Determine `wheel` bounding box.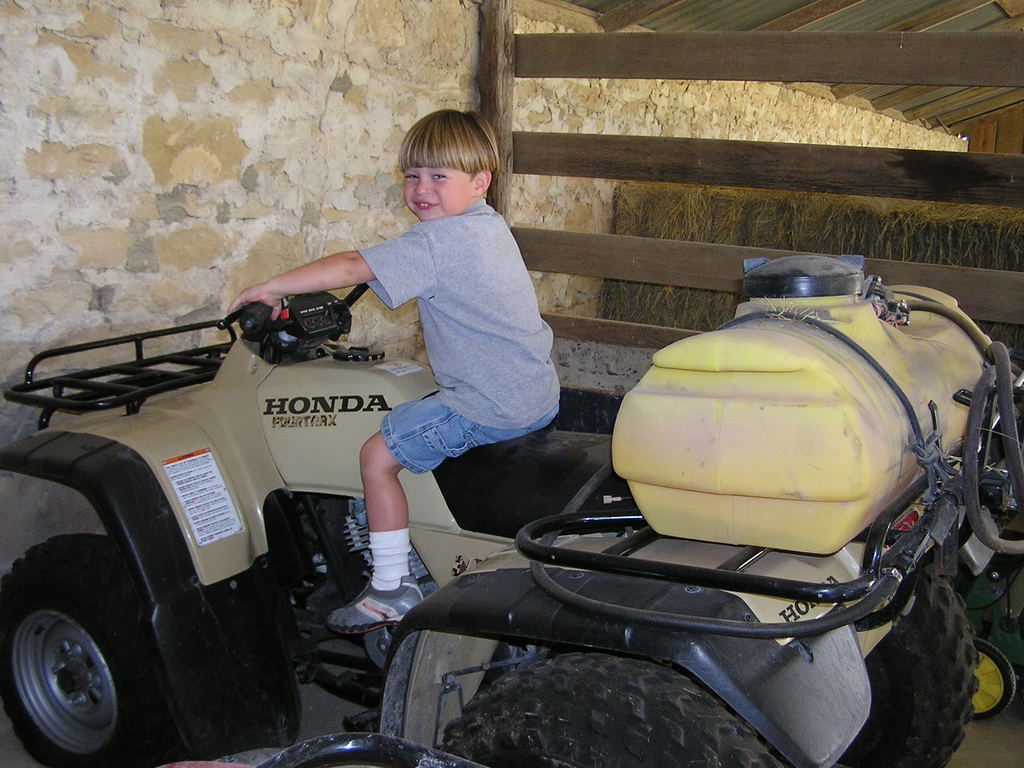
Determined: 436:651:781:767.
